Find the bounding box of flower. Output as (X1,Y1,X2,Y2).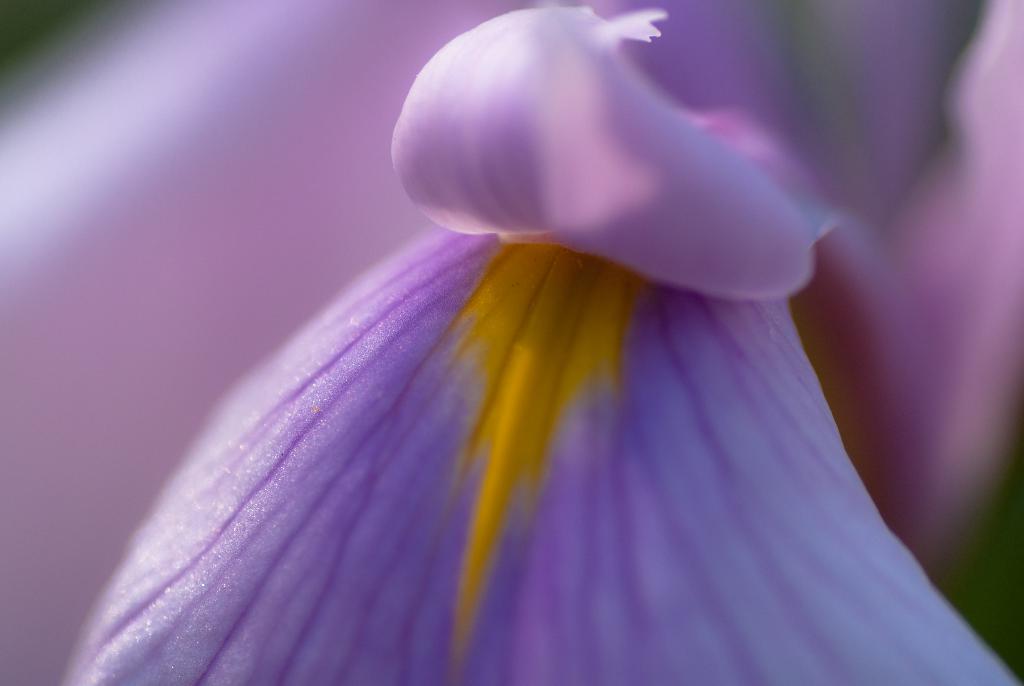
(0,0,1023,685).
